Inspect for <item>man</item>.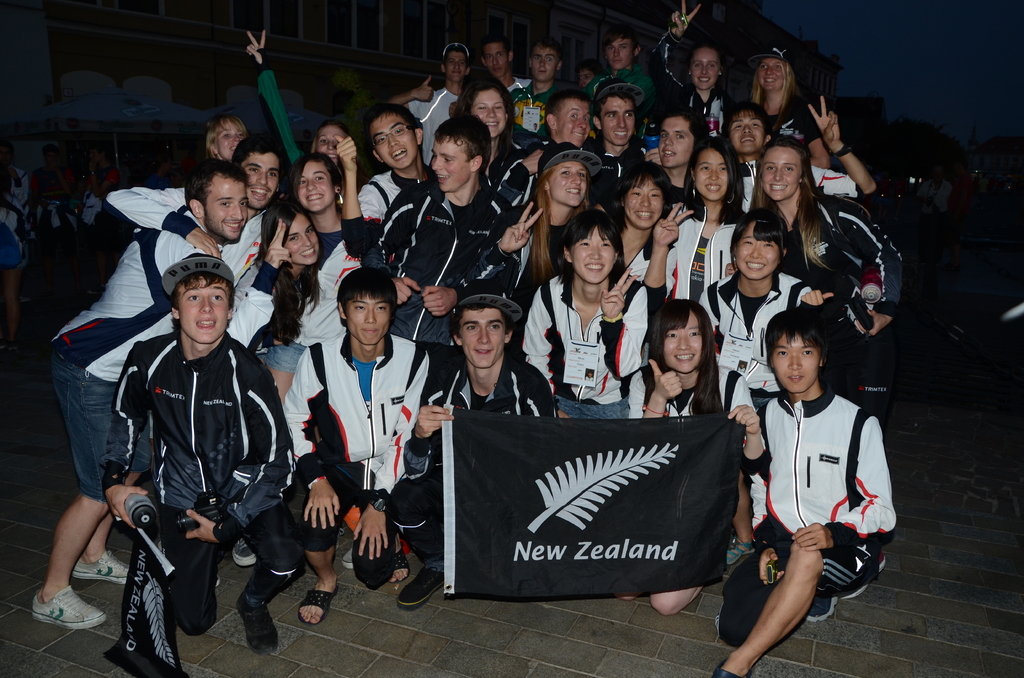
Inspection: <box>588,28,656,99</box>.
